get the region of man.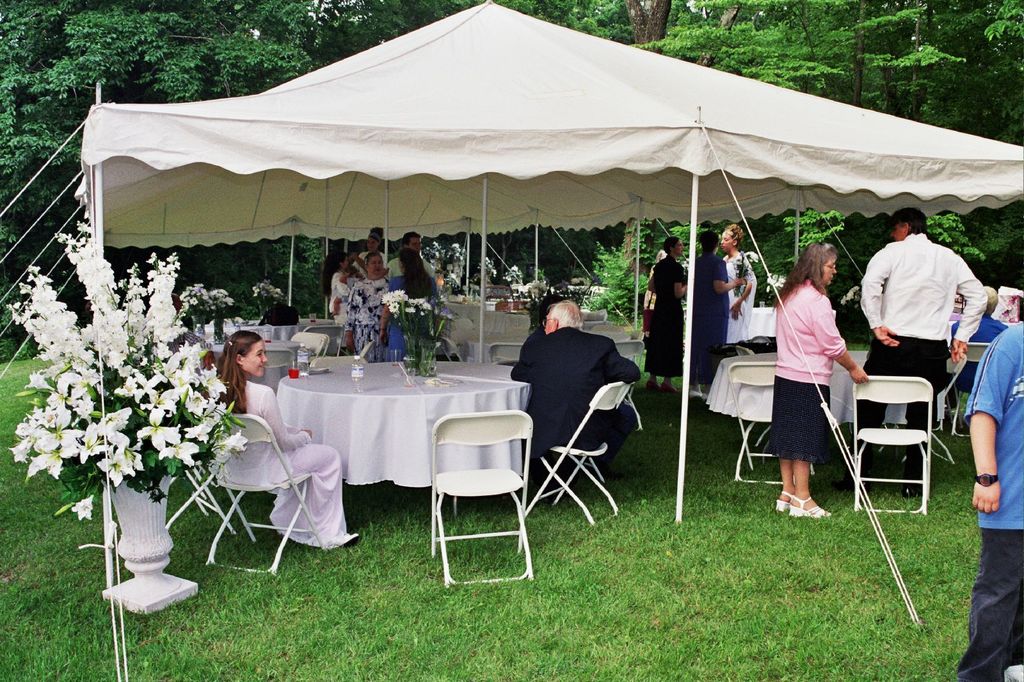
box=[509, 297, 640, 478].
